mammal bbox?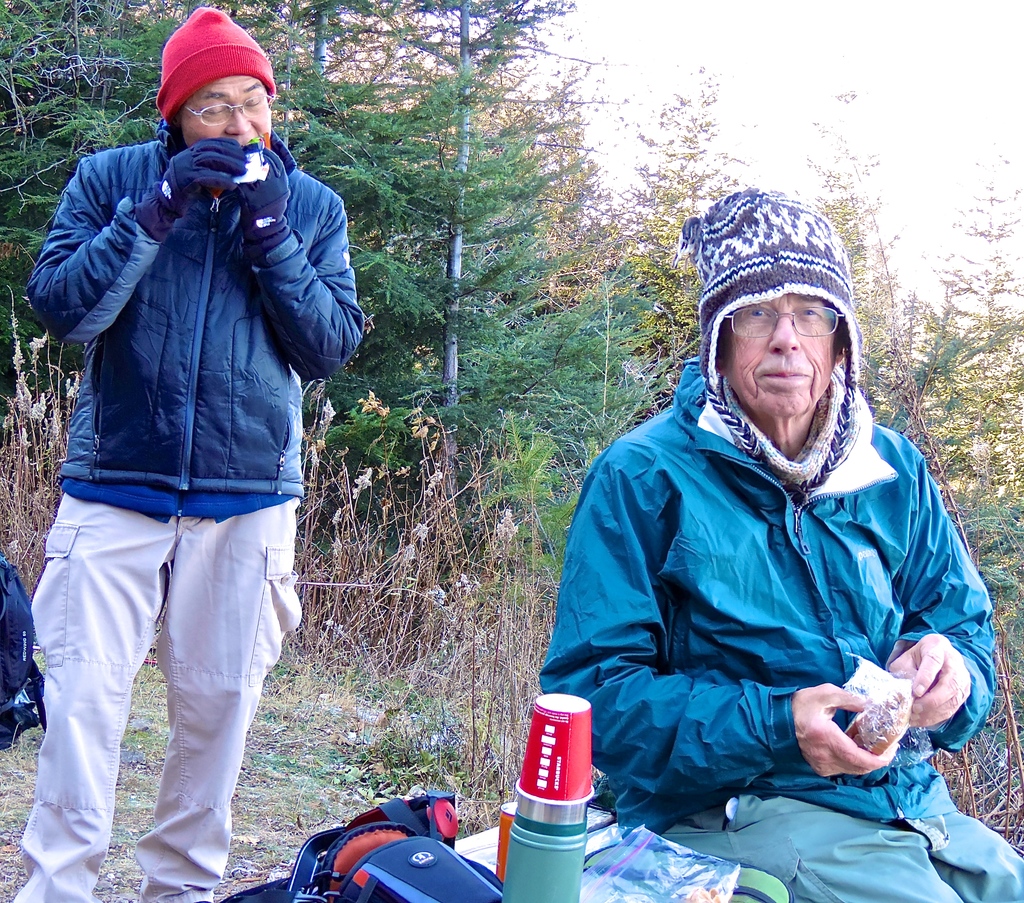
box(536, 187, 1023, 902)
